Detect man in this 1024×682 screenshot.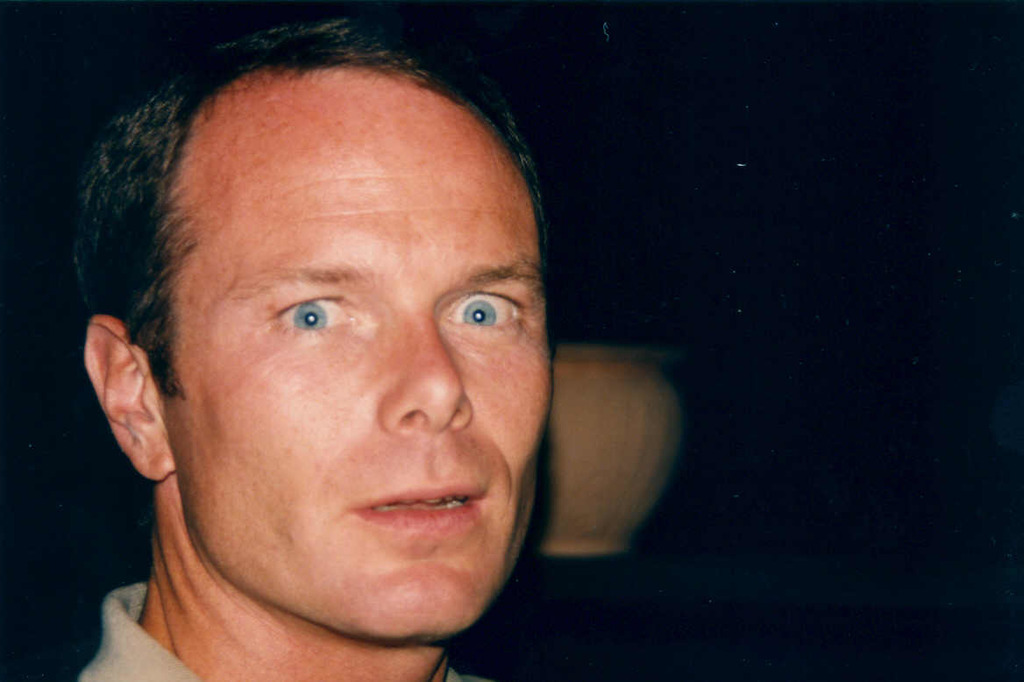
Detection: crop(75, 14, 551, 681).
